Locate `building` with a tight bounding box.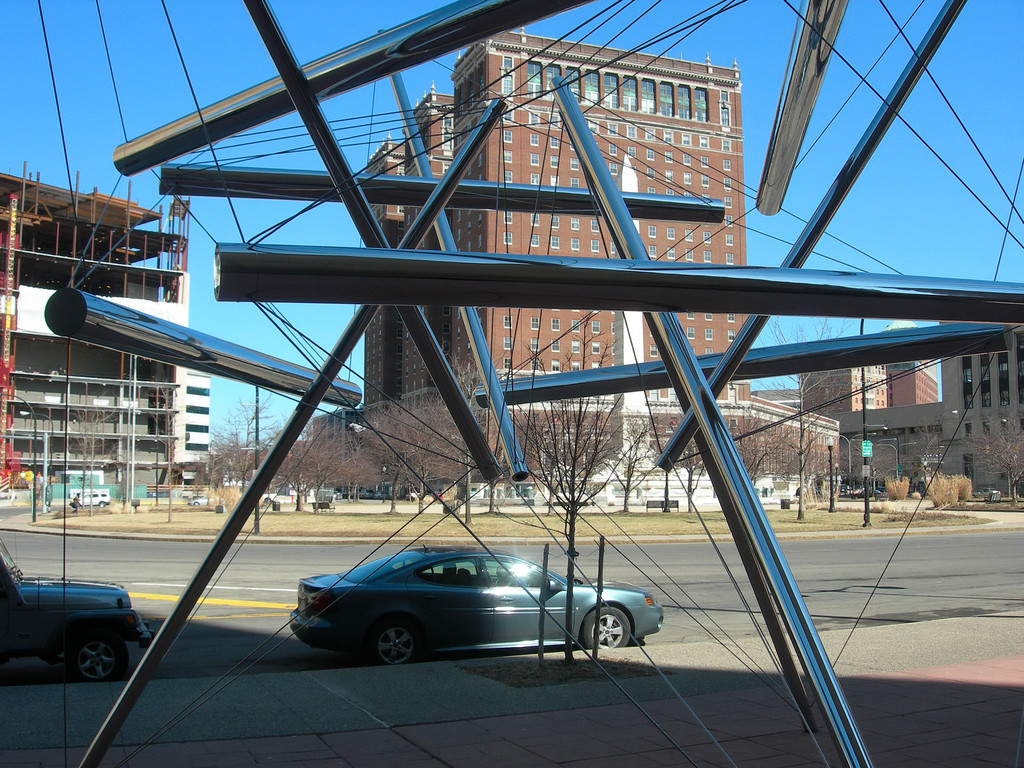
select_region(3, 174, 184, 483).
